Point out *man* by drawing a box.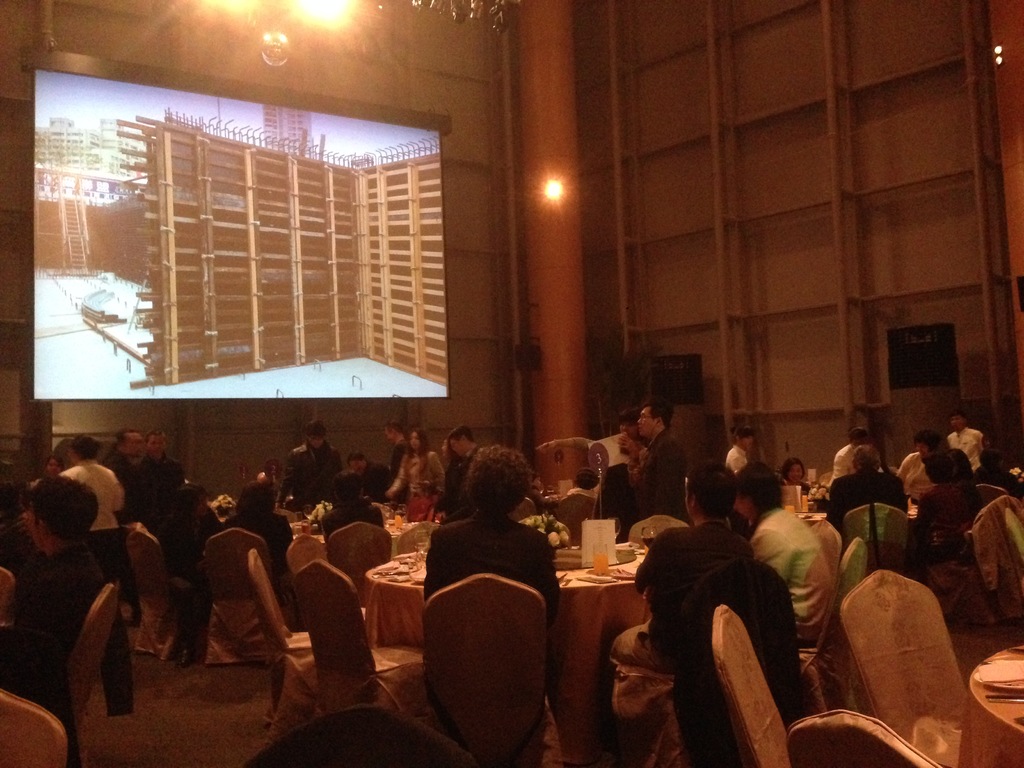
x1=108, y1=431, x2=147, y2=527.
